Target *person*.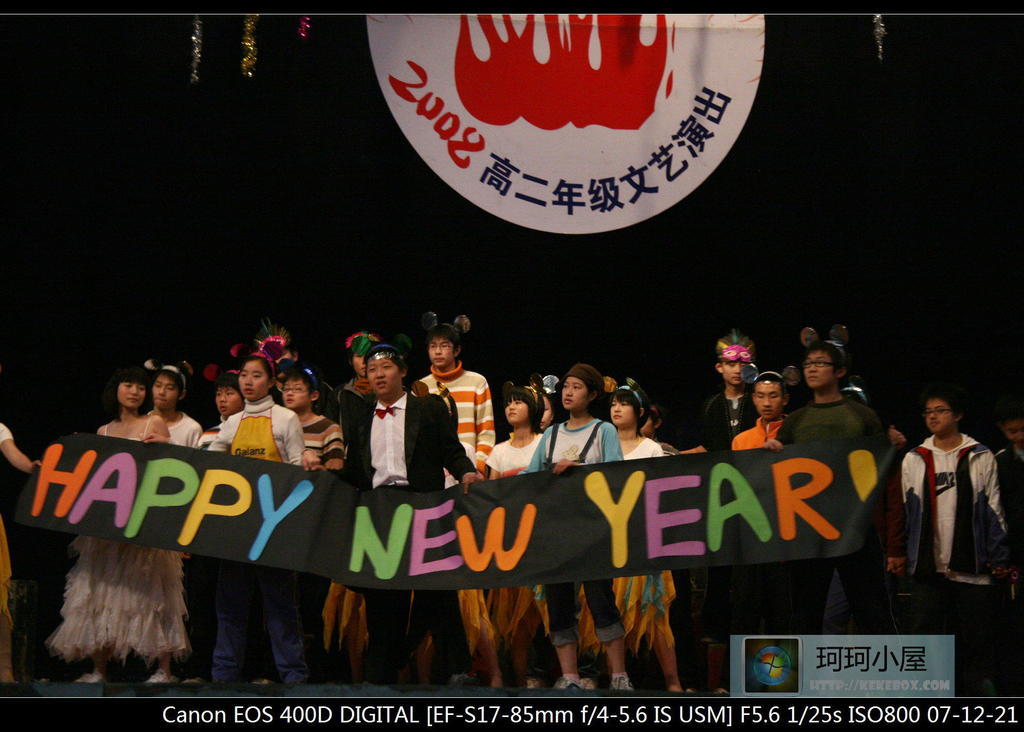
Target region: [902,391,1008,612].
